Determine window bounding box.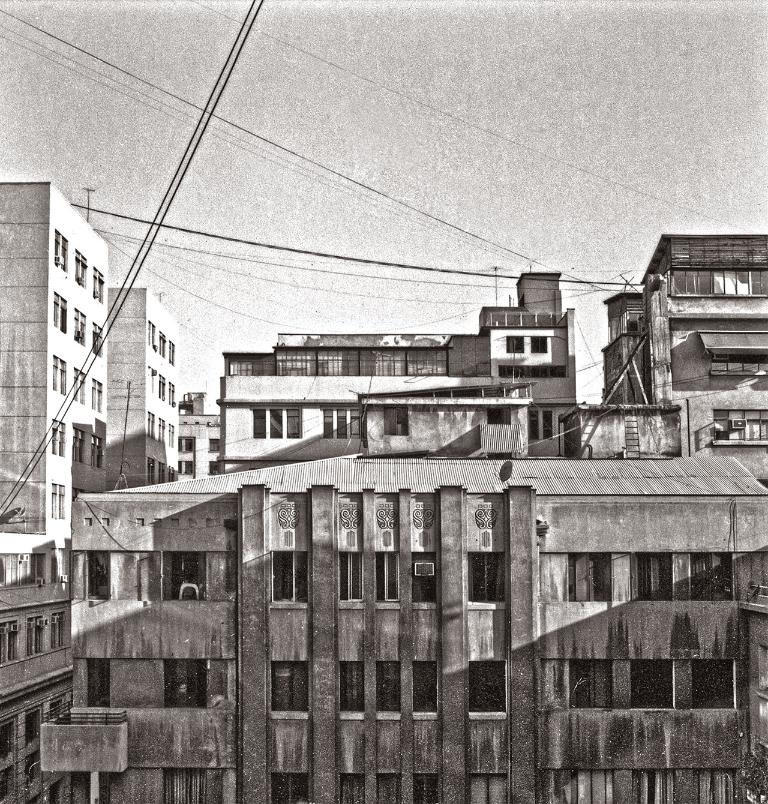
Determined: [168,377,176,405].
